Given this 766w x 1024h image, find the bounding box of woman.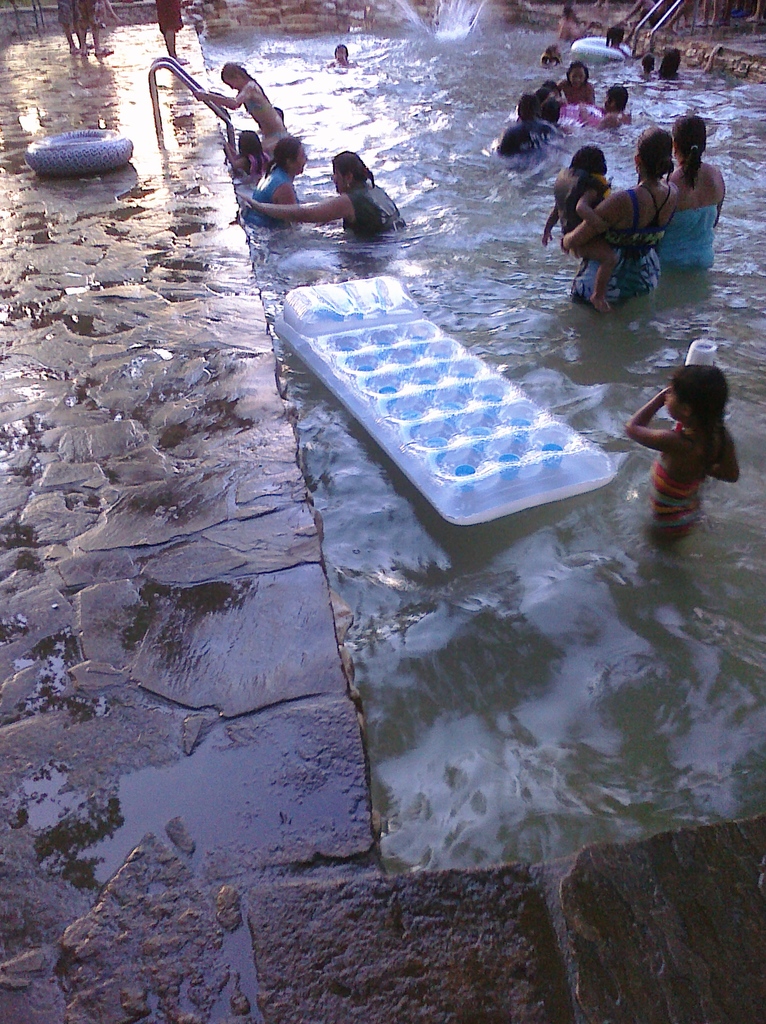
{"x1": 561, "y1": 127, "x2": 678, "y2": 316}.
